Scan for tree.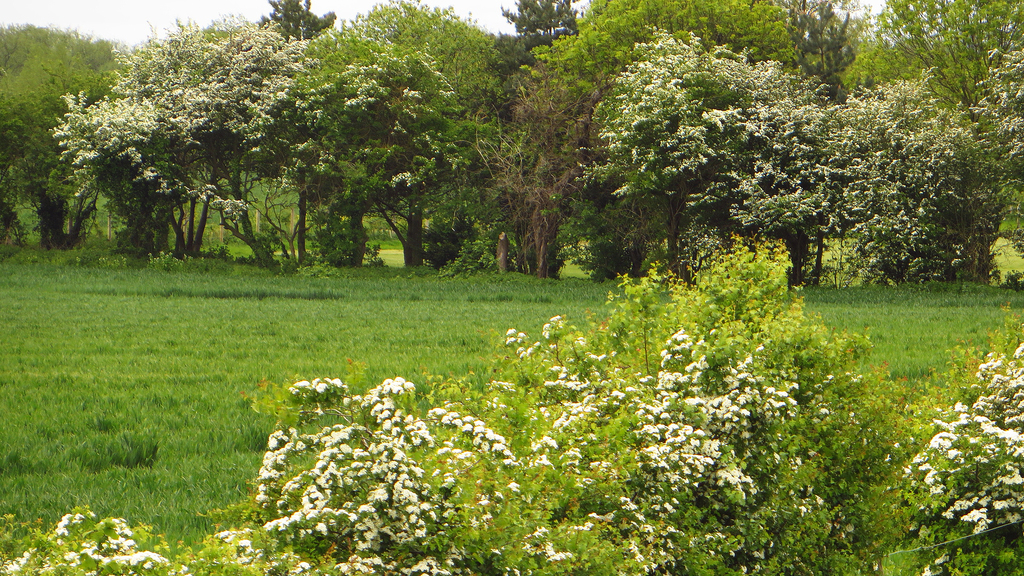
Scan result: 875:0:1020:238.
